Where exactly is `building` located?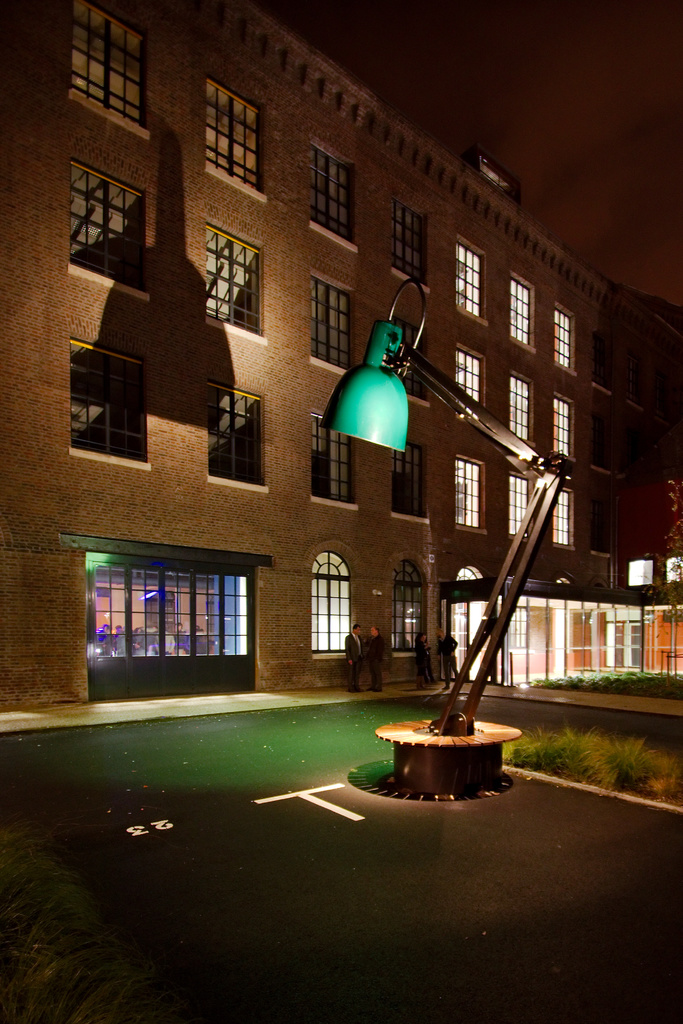
Its bounding box is [left=0, top=0, right=682, bottom=707].
